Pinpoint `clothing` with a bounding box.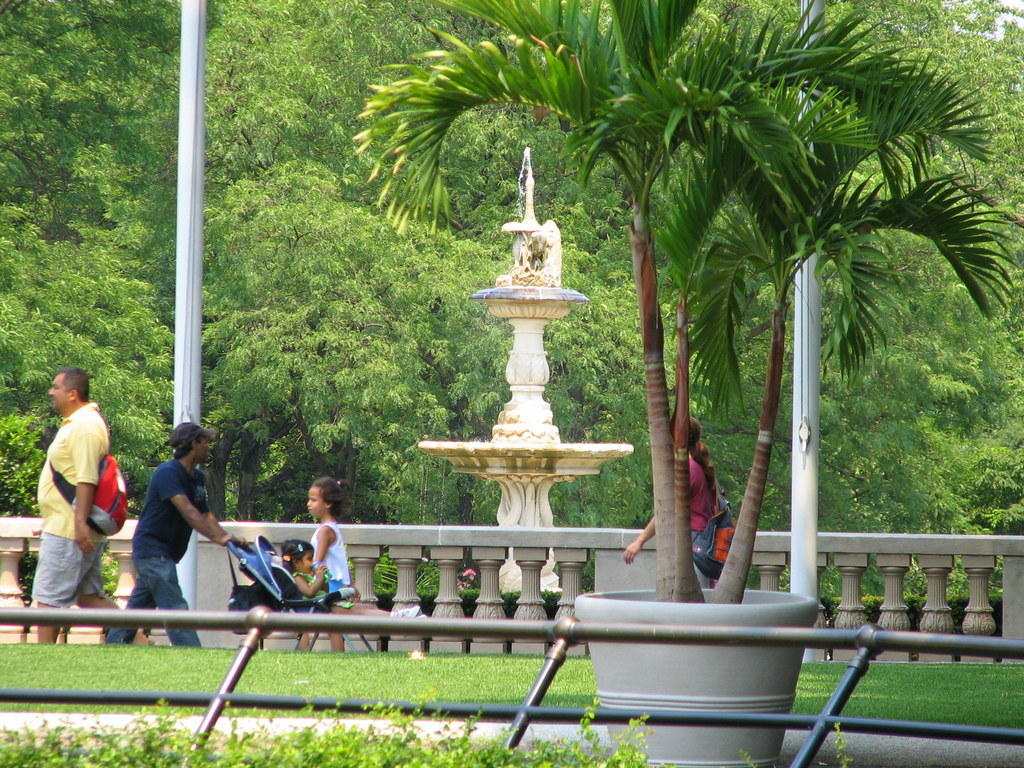
(33,404,108,611).
